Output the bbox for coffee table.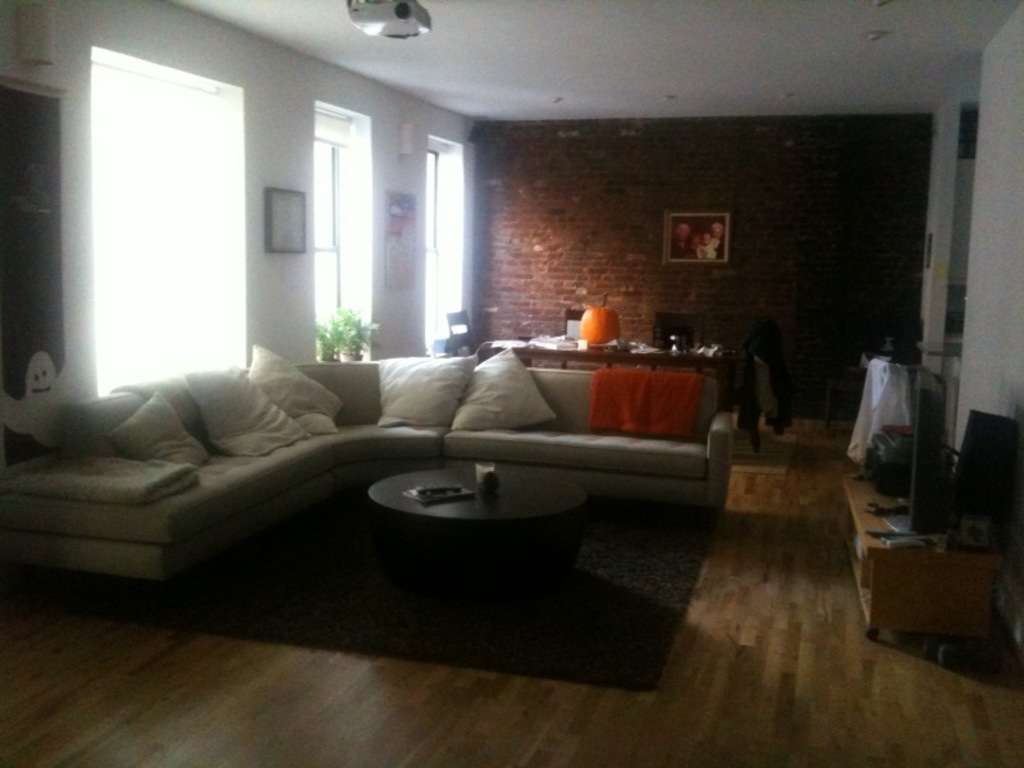
<region>330, 463, 599, 573</region>.
